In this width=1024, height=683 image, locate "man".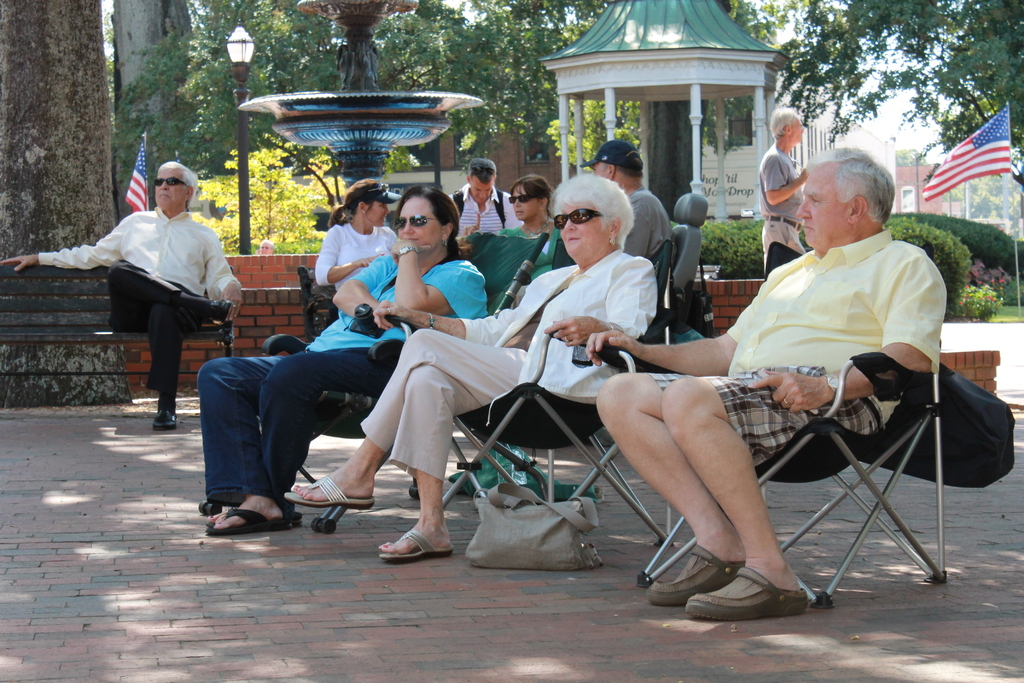
Bounding box: 451/157/525/236.
